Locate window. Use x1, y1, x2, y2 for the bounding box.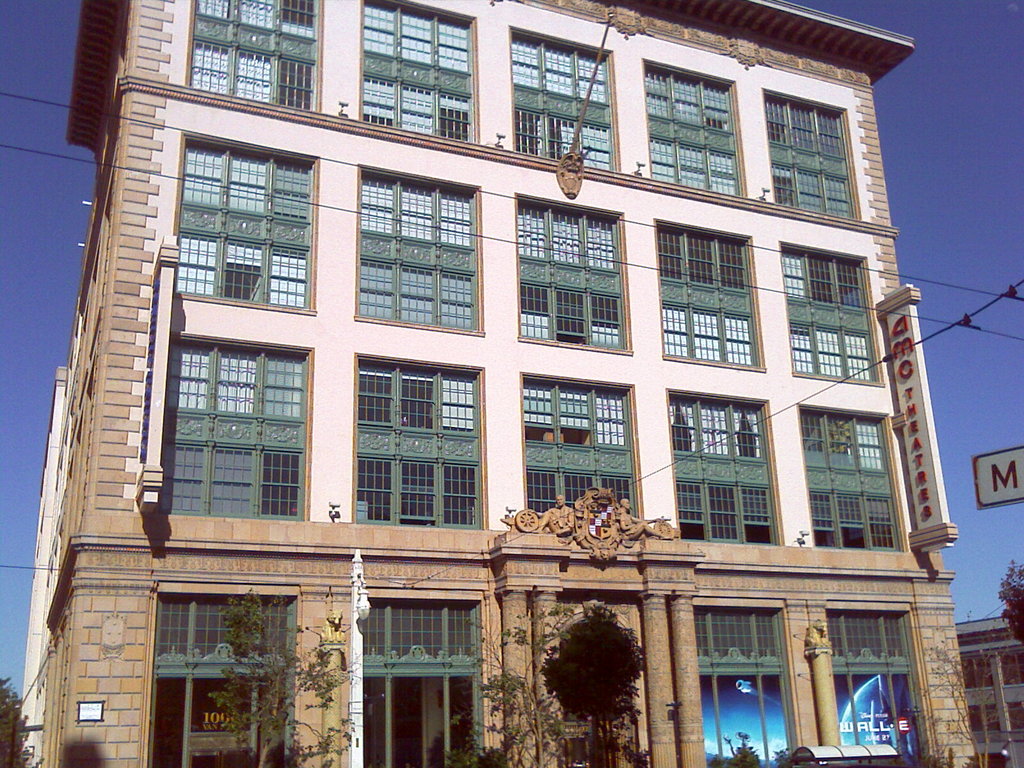
760, 85, 863, 219.
